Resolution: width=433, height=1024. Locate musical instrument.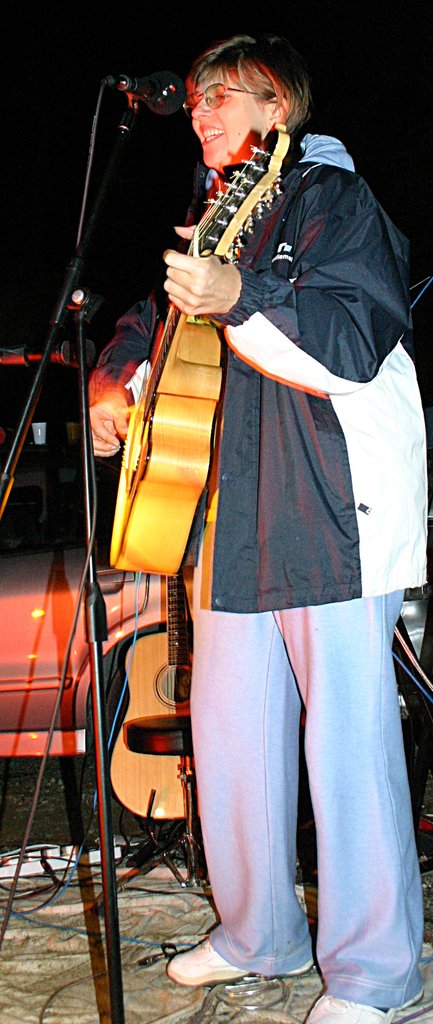
l=98, t=100, r=338, b=499.
